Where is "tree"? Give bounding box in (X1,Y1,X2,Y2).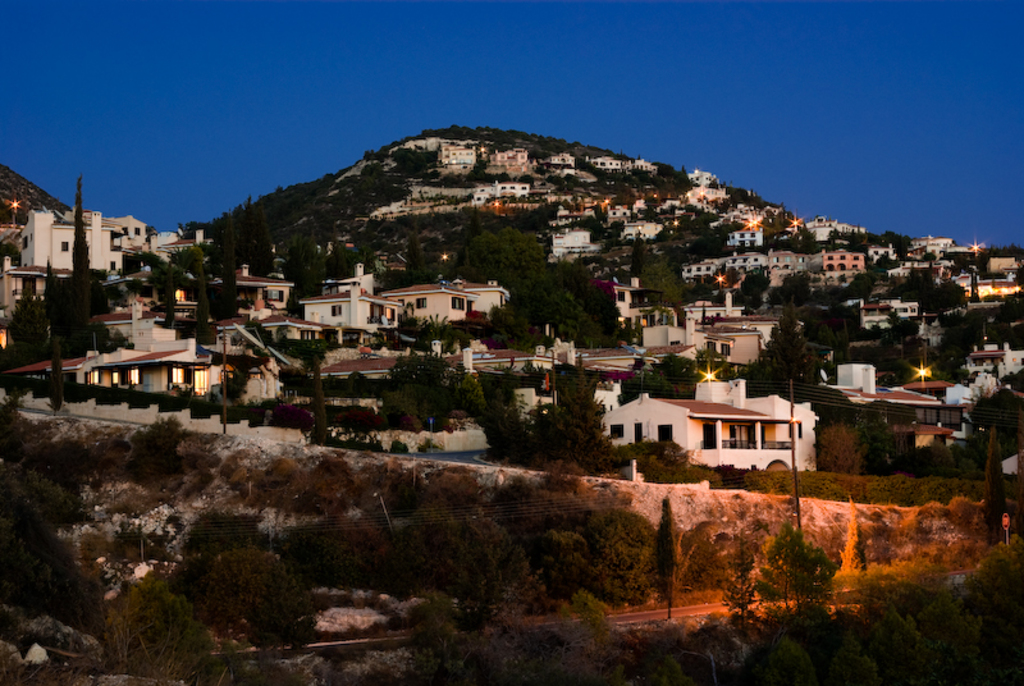
(722,541,759,621).
